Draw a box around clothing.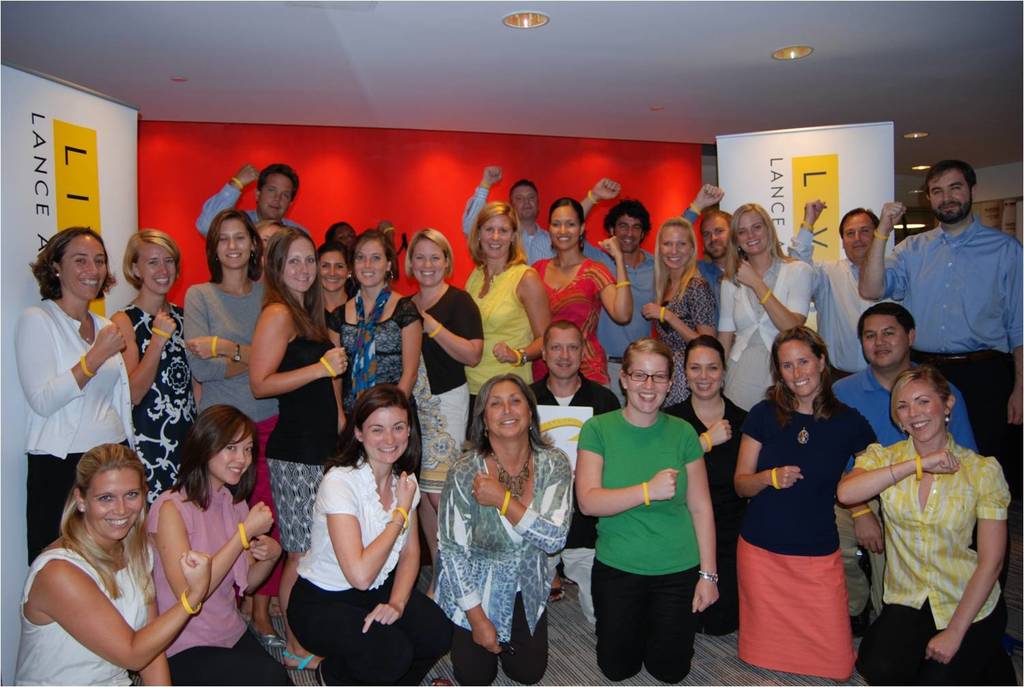
l=674, t=391, r=746, b=628.
